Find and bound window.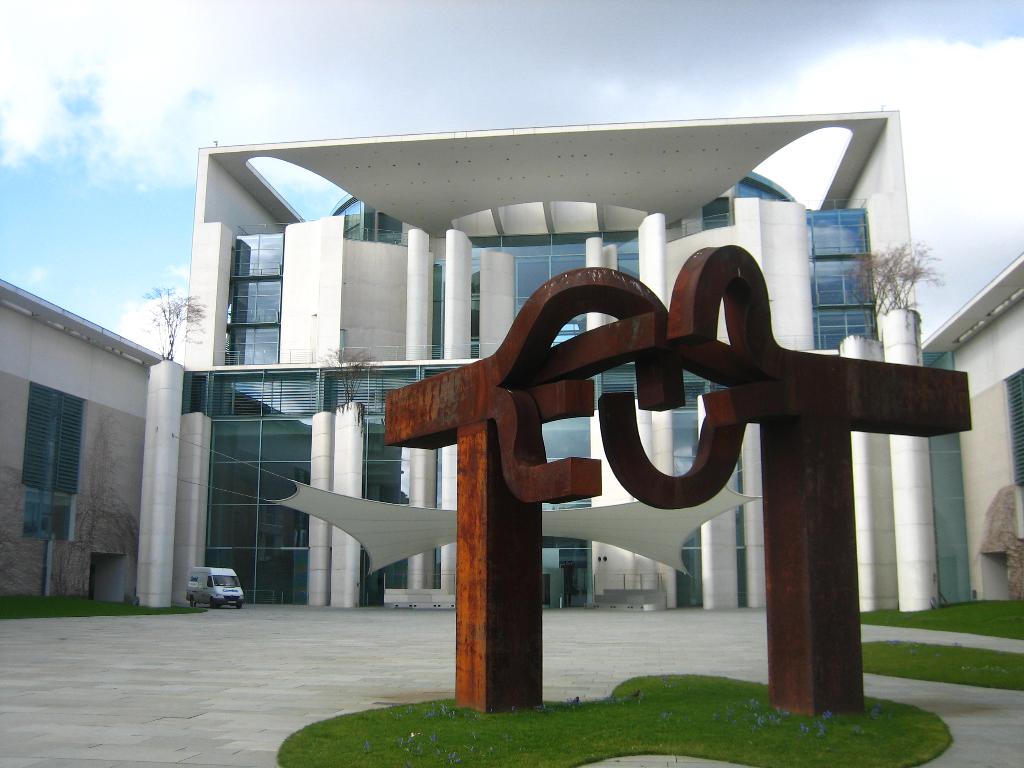
Bound: x1=19 y1=384 x2=84 y2=495.
